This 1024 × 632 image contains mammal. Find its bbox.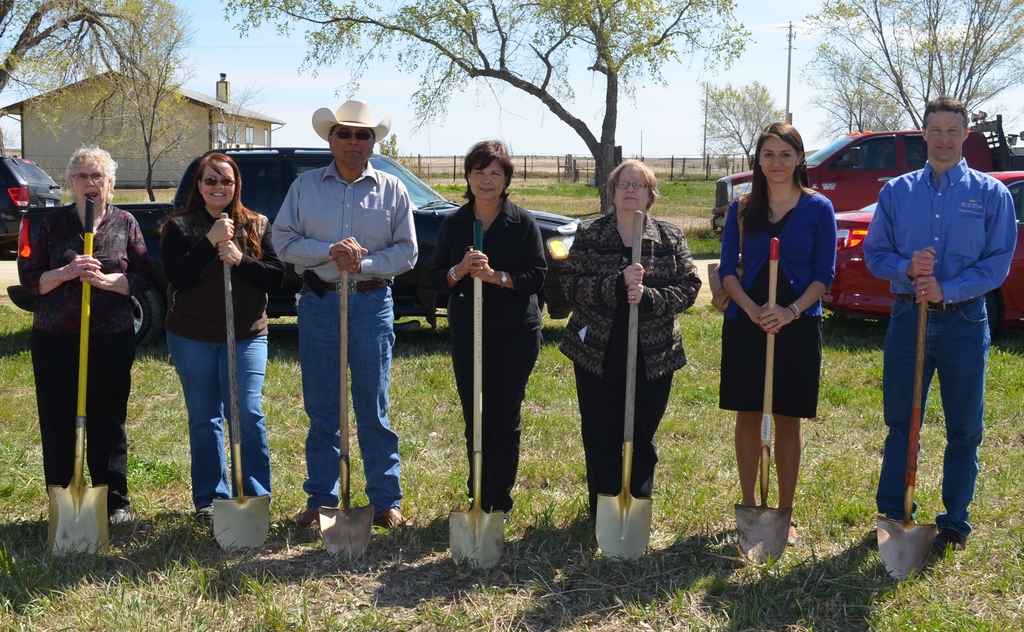
Rect(271, 99, 416, 529).
